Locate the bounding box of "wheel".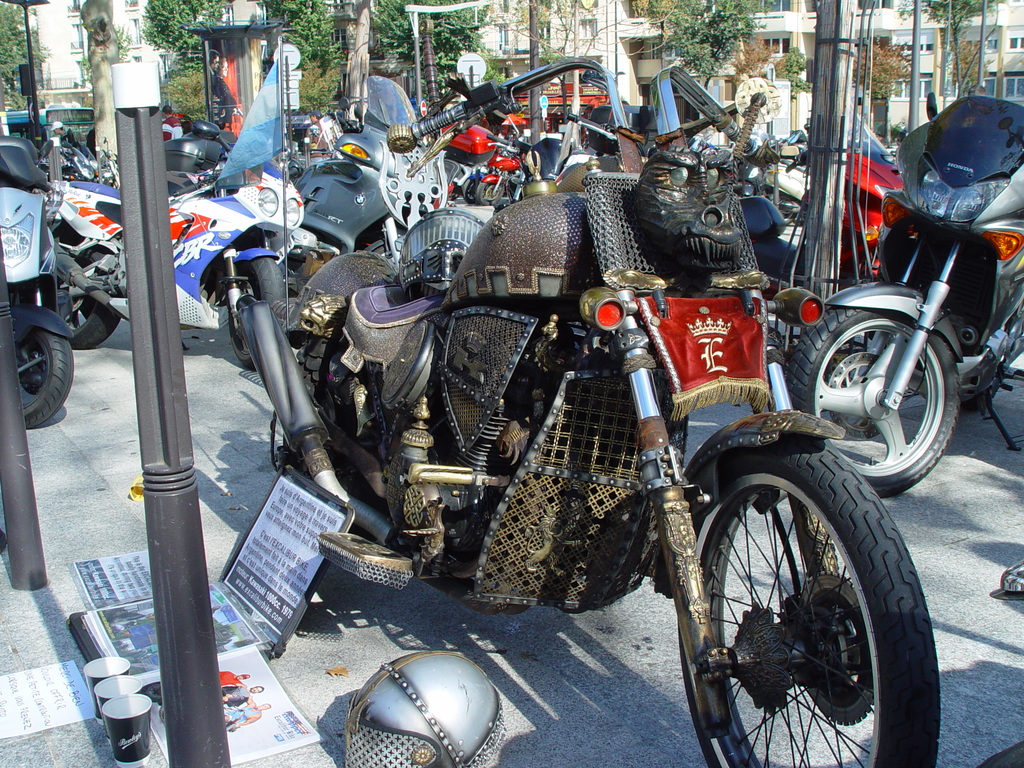
Bounding box: bbox(57, 248, 119, 349).
